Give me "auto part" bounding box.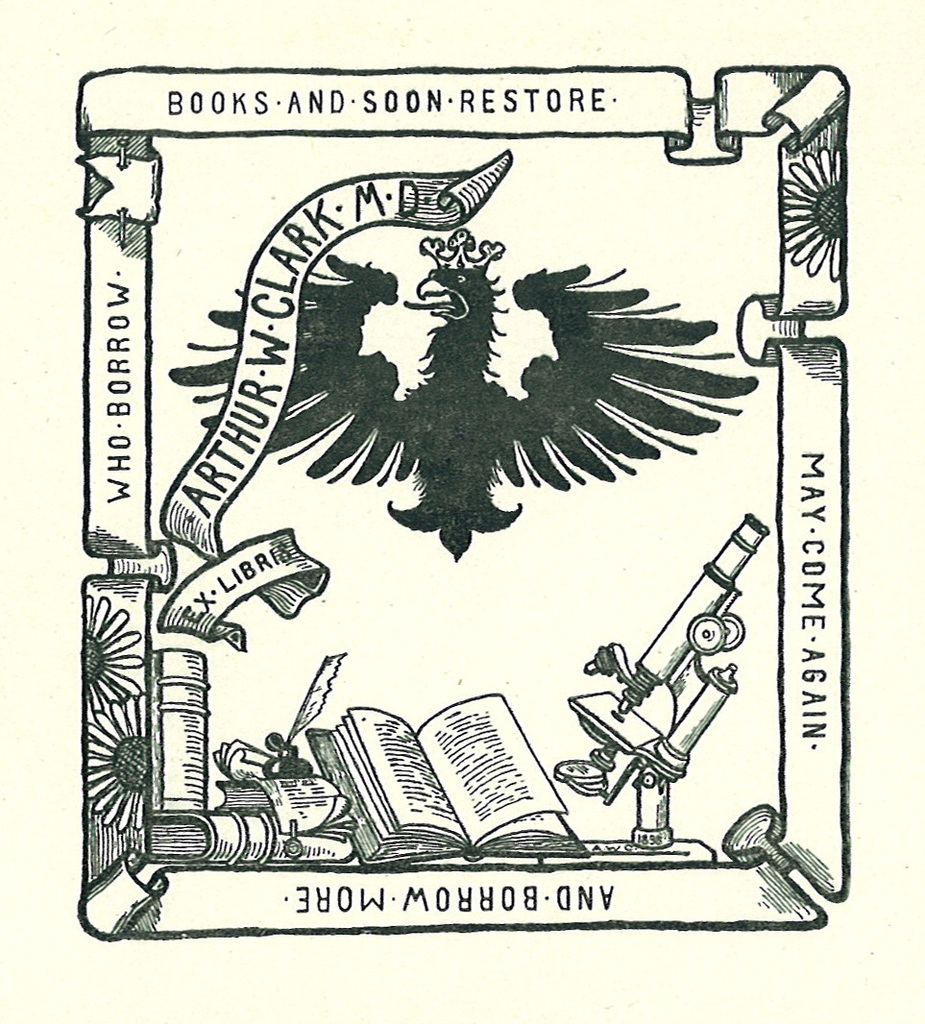
548/516/767/850.
